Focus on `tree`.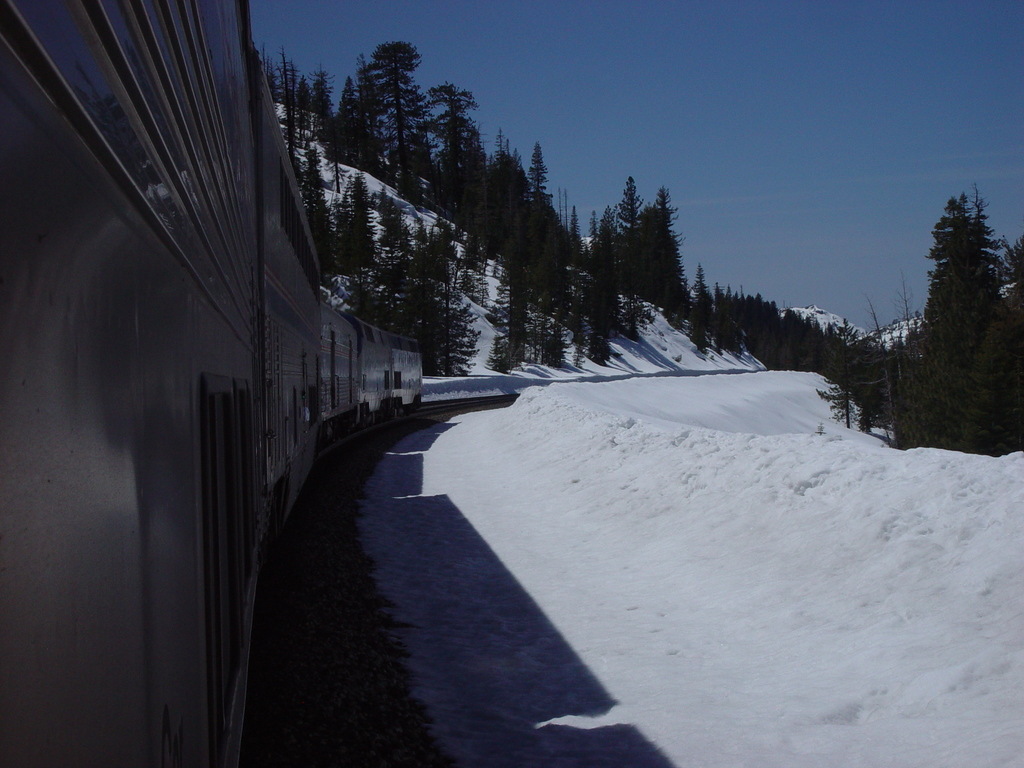
Focused at bbox=[307, 143, 343, 295].
